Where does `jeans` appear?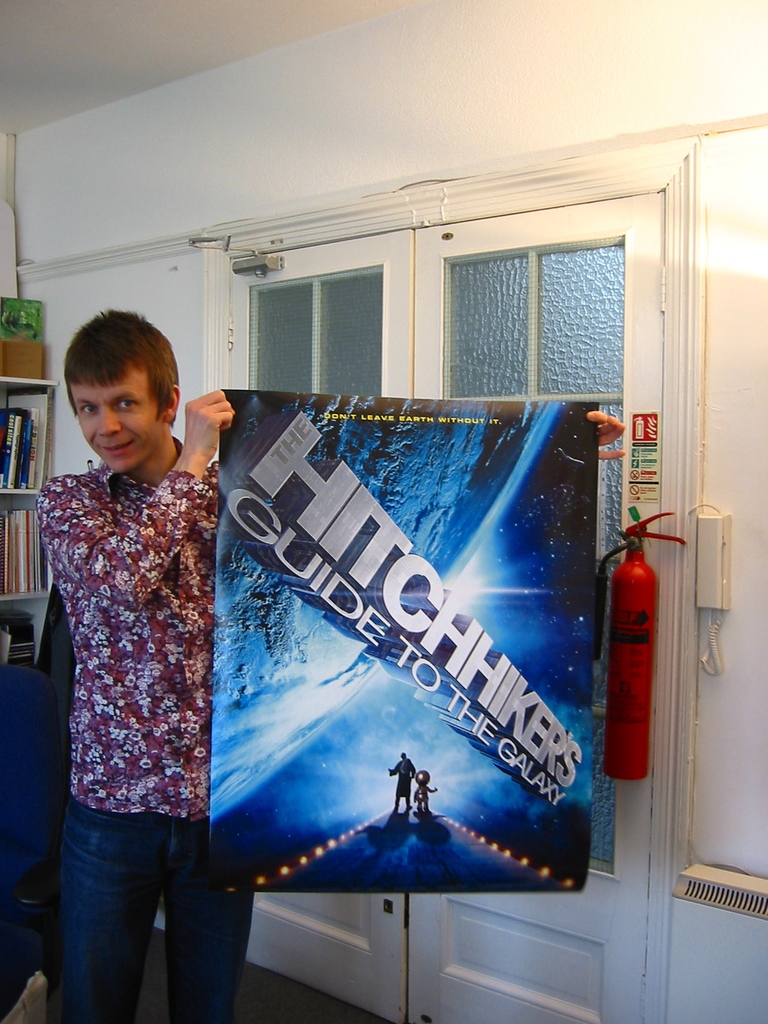
Appears at (left=47, top=803, right=256, bottom=1023).
